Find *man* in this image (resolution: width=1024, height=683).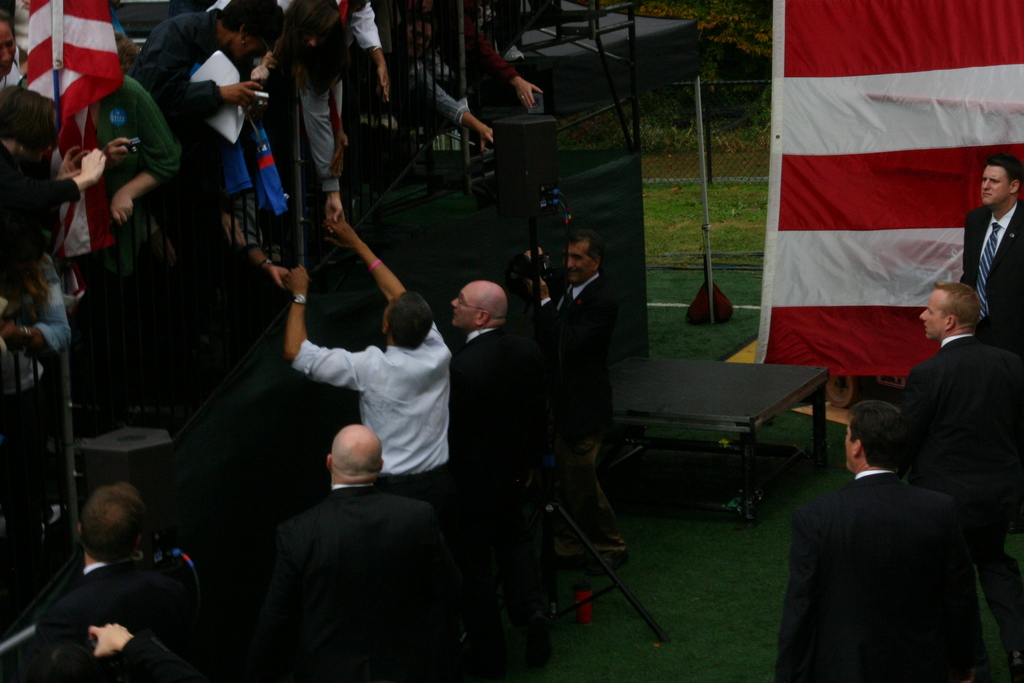
30, 487, 194, 682.
